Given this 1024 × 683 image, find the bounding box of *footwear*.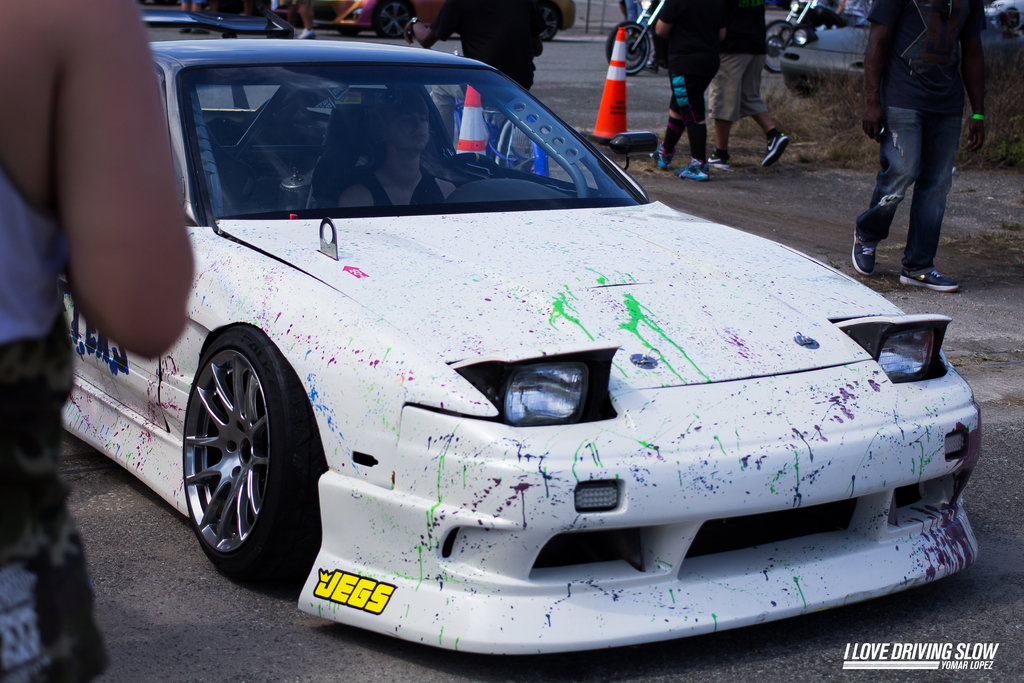
rect(763, 134, 787, 168).
